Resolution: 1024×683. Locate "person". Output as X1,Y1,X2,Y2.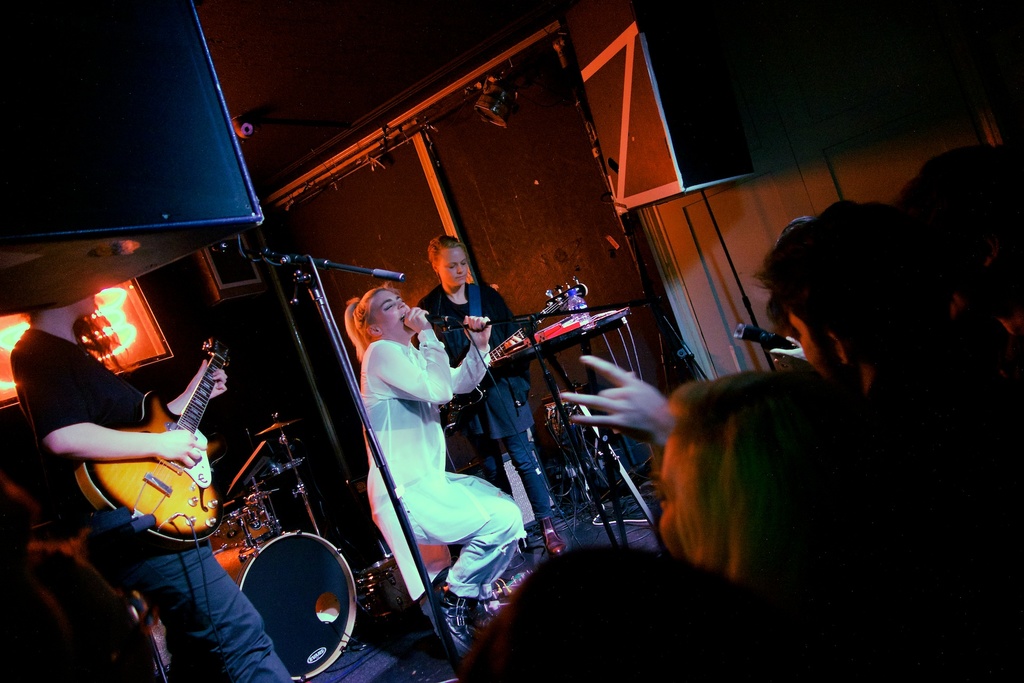
448,547,760,682.
